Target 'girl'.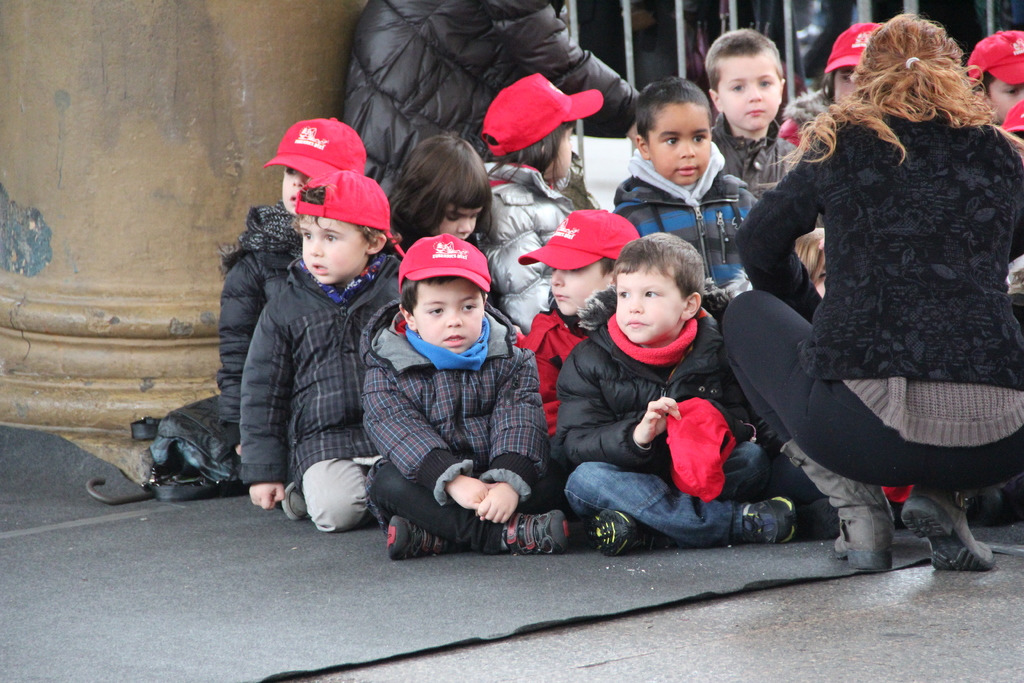
Target region: 388, 133, 496, 287.
